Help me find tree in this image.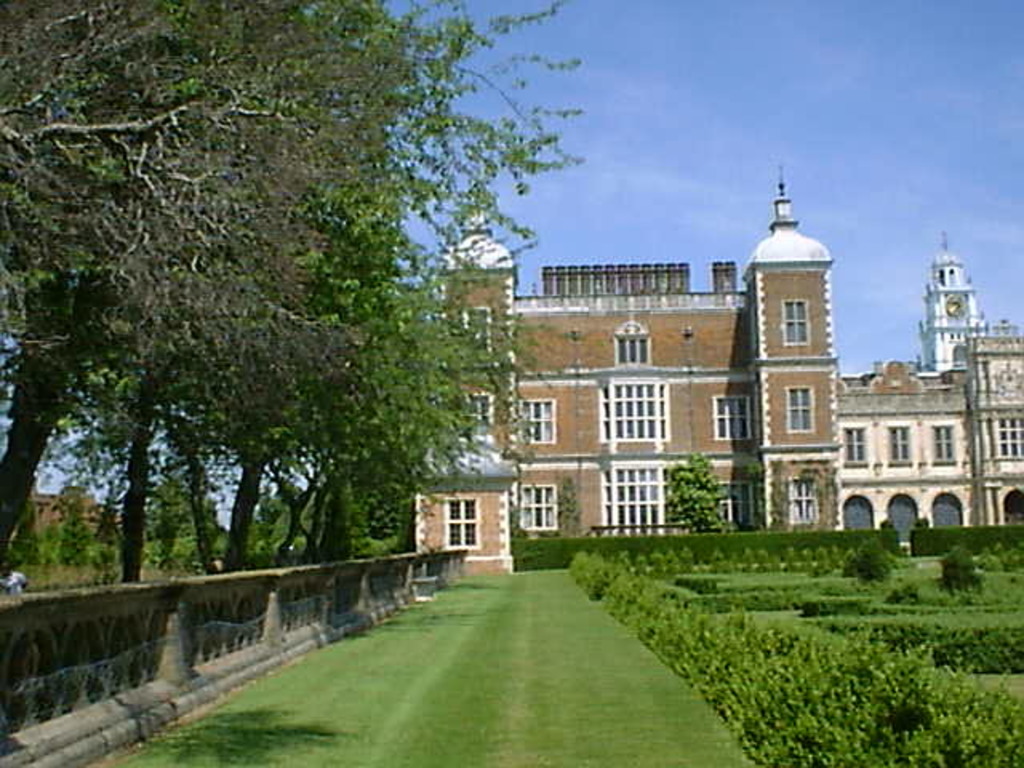
Found it: 661, 443, 739, 530.
